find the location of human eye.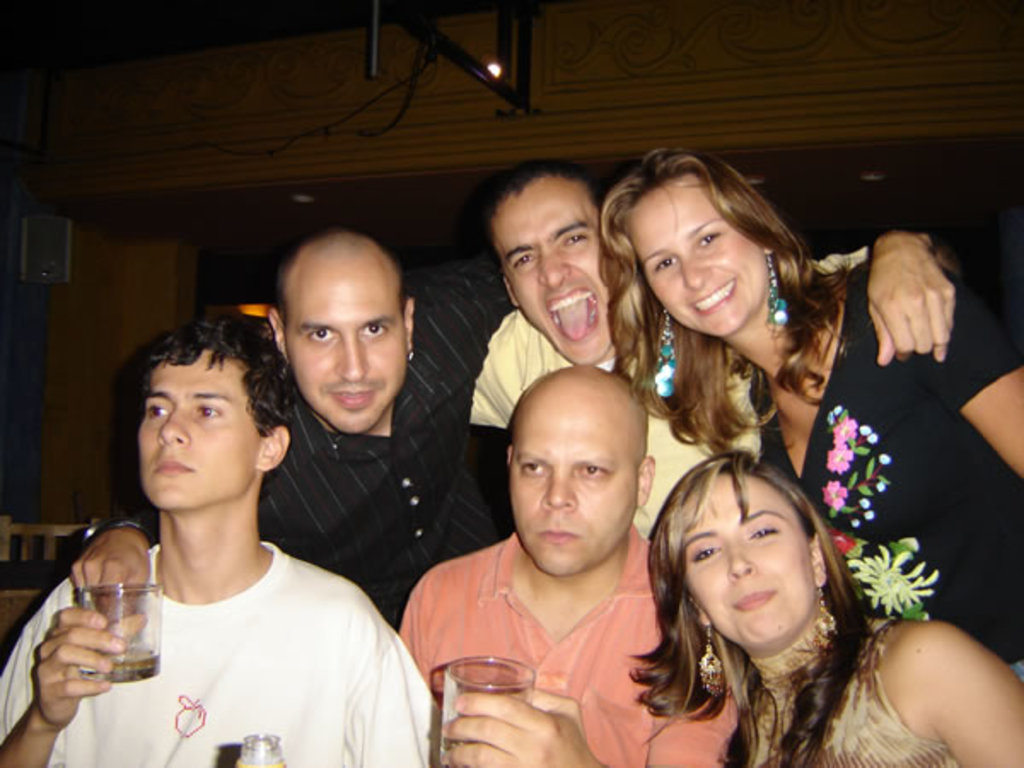
Location: region(748, 524, 780, 543).
